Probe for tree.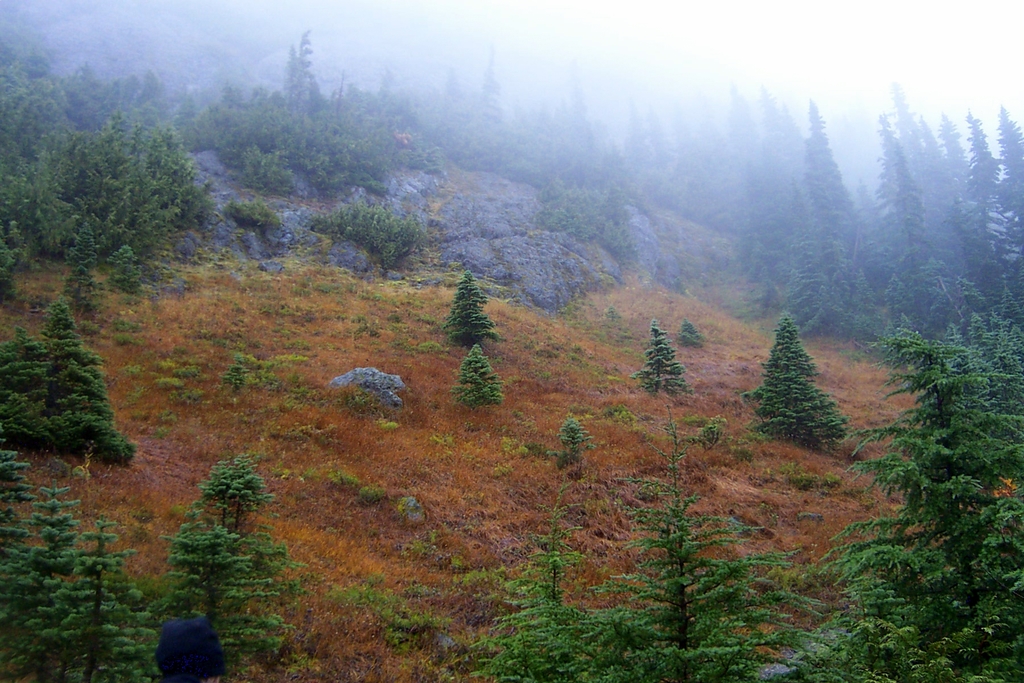
Probe result: 472/47/508/122.
